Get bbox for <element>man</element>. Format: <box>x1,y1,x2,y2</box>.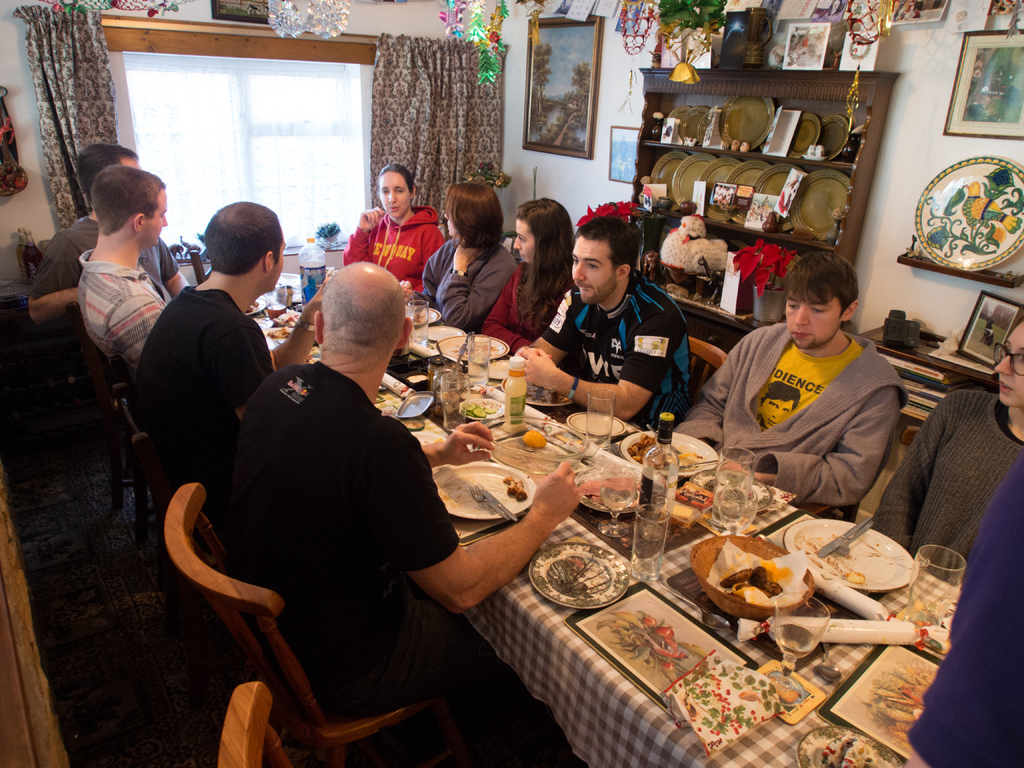
<box>26,140,194,330</box>.
